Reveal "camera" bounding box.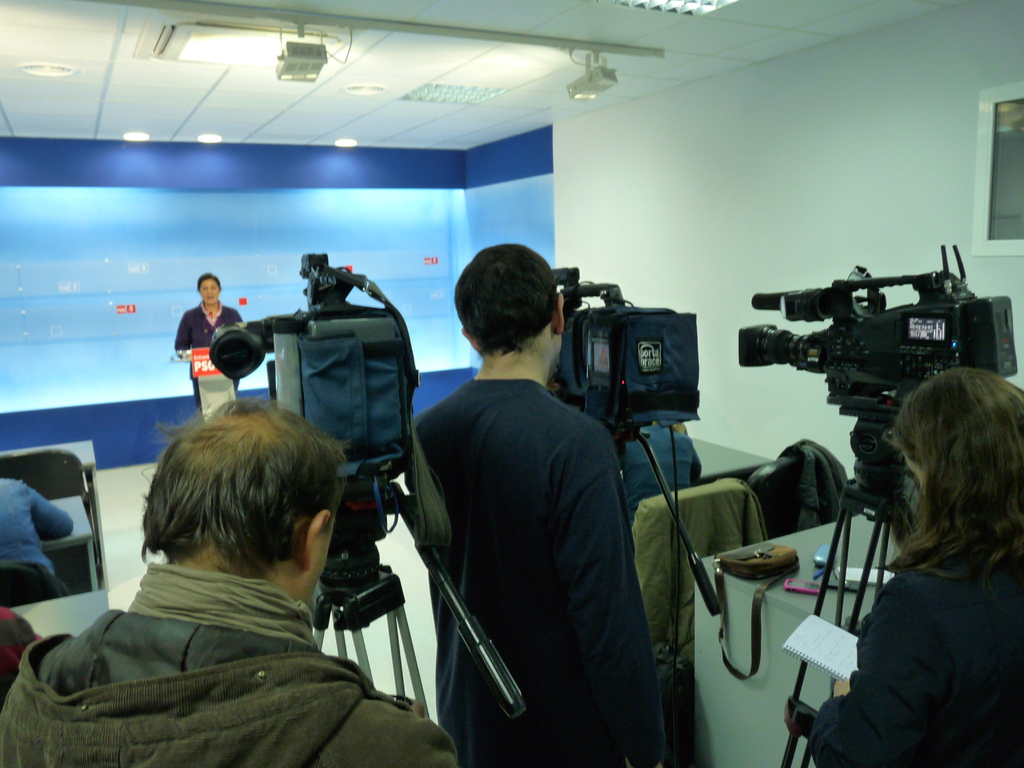
Revealed: (210,319,262,380).
